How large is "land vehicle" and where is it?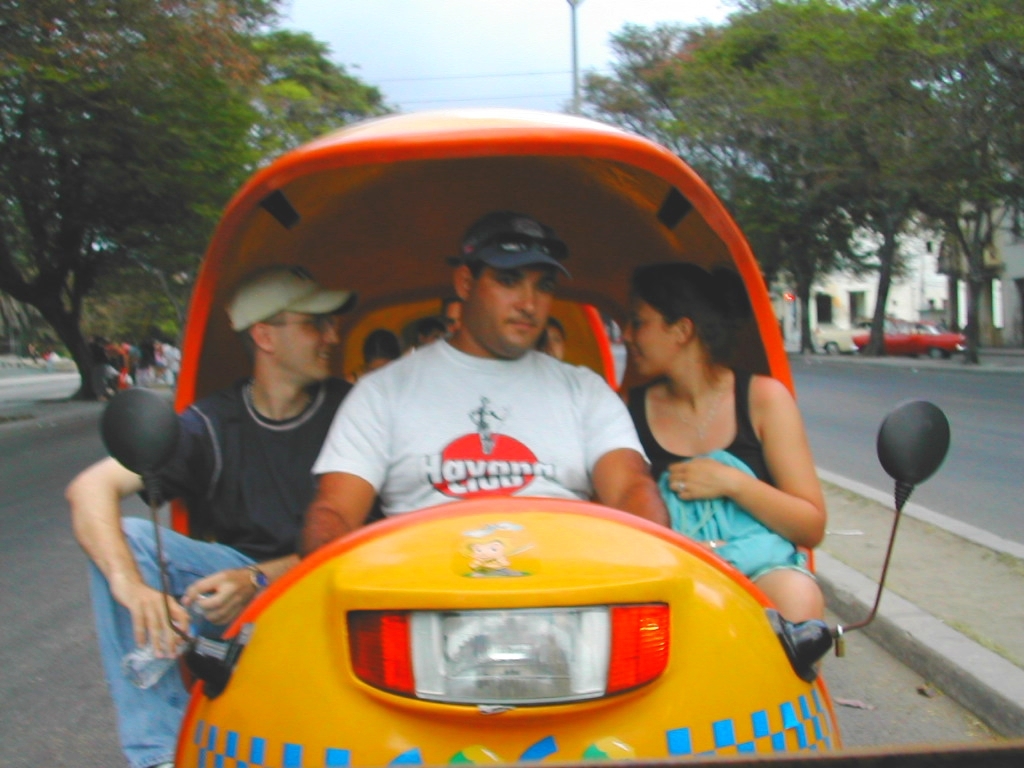
Bounding box: 843,309,967,362.
